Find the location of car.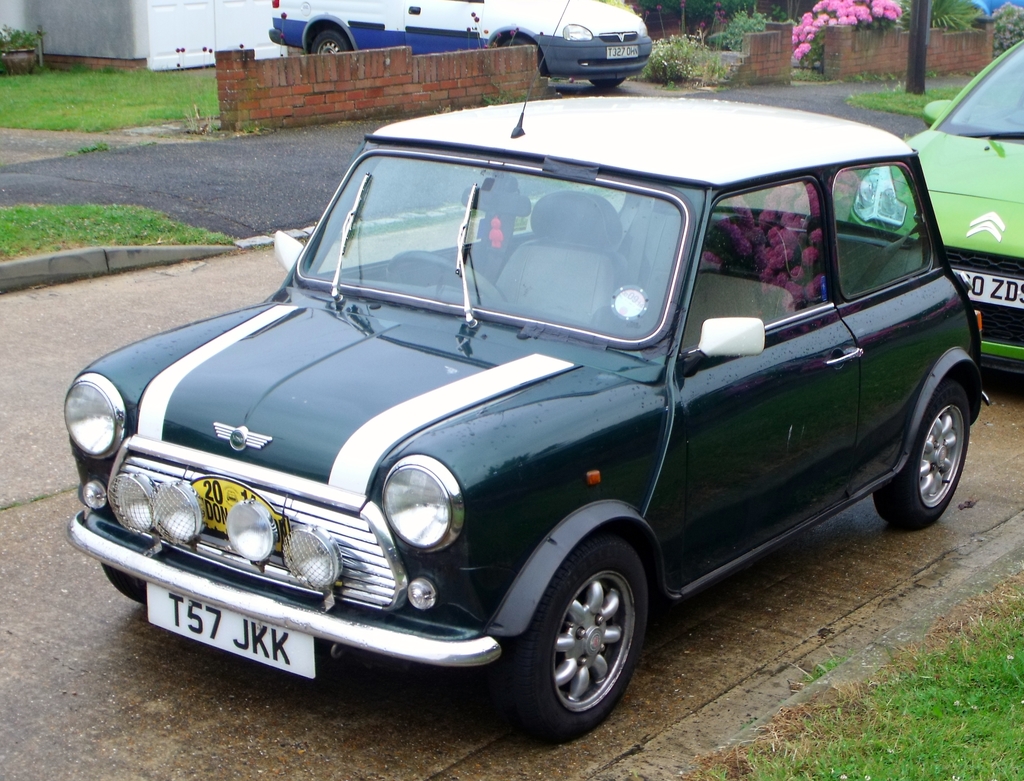
Location: x1=268, y1=0, x2=656, y2=86.
